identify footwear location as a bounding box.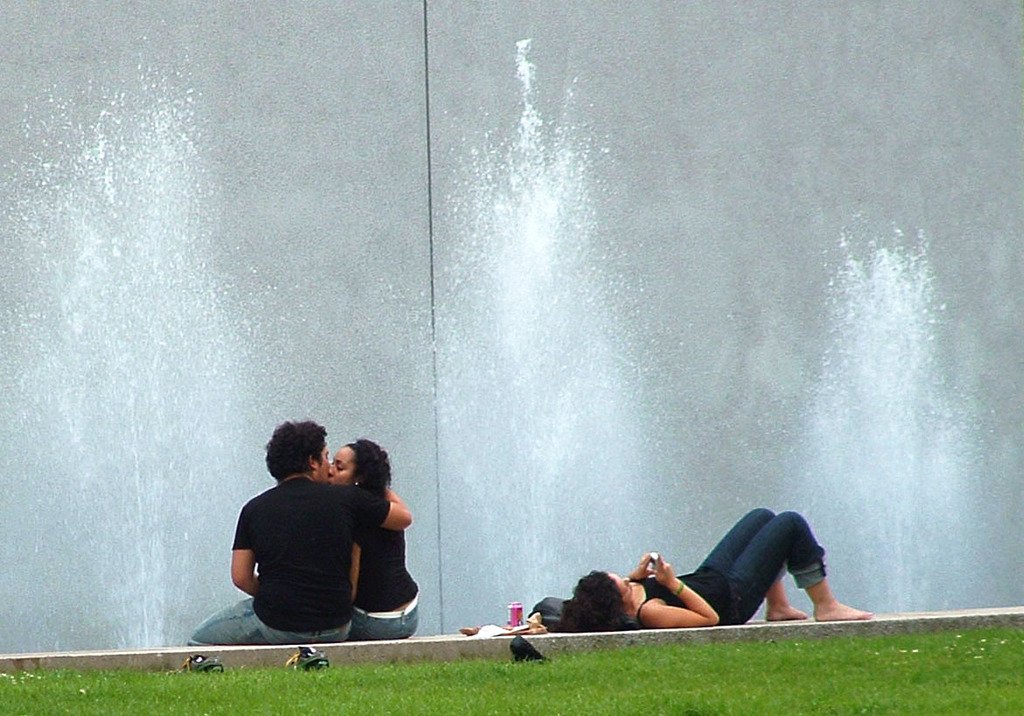
BBox(285, 650, 330, 673).
